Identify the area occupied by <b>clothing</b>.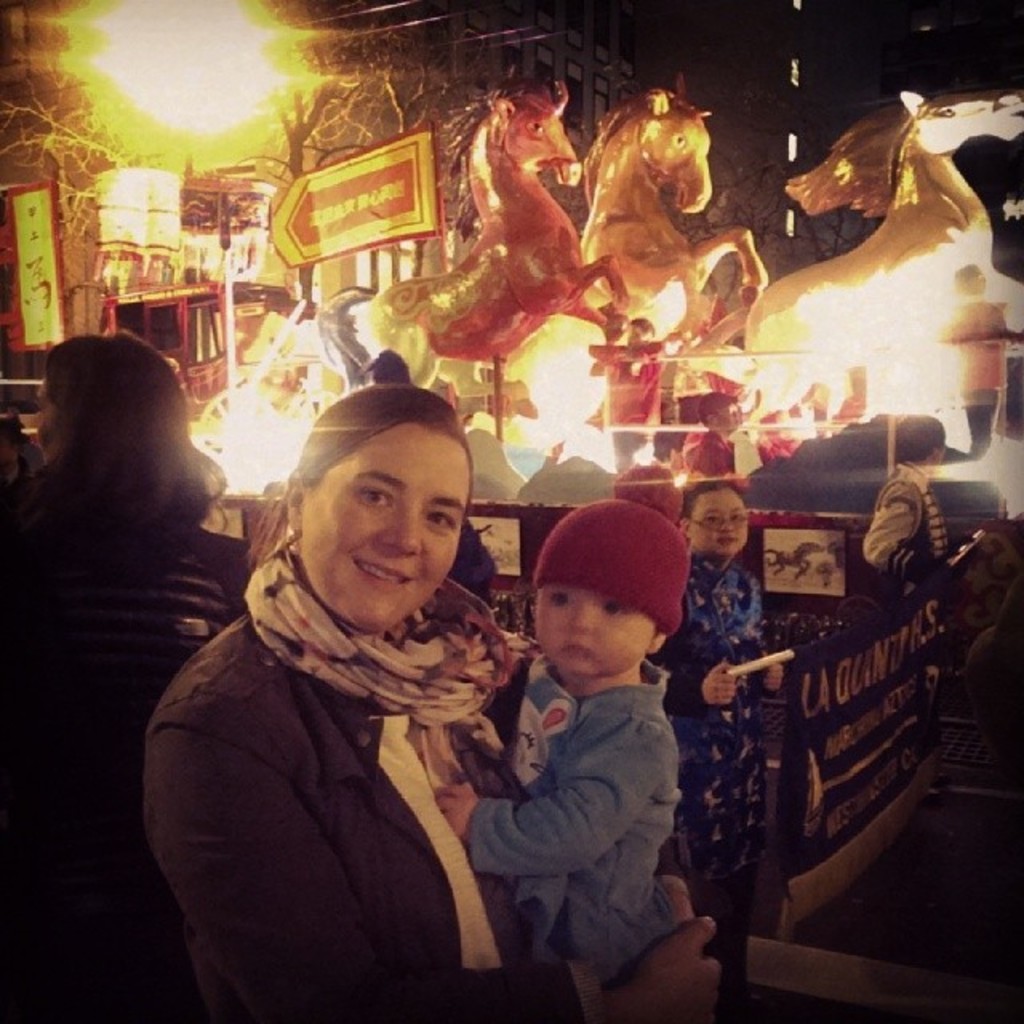
Area: bbox(475, 650, 688, 1014).
